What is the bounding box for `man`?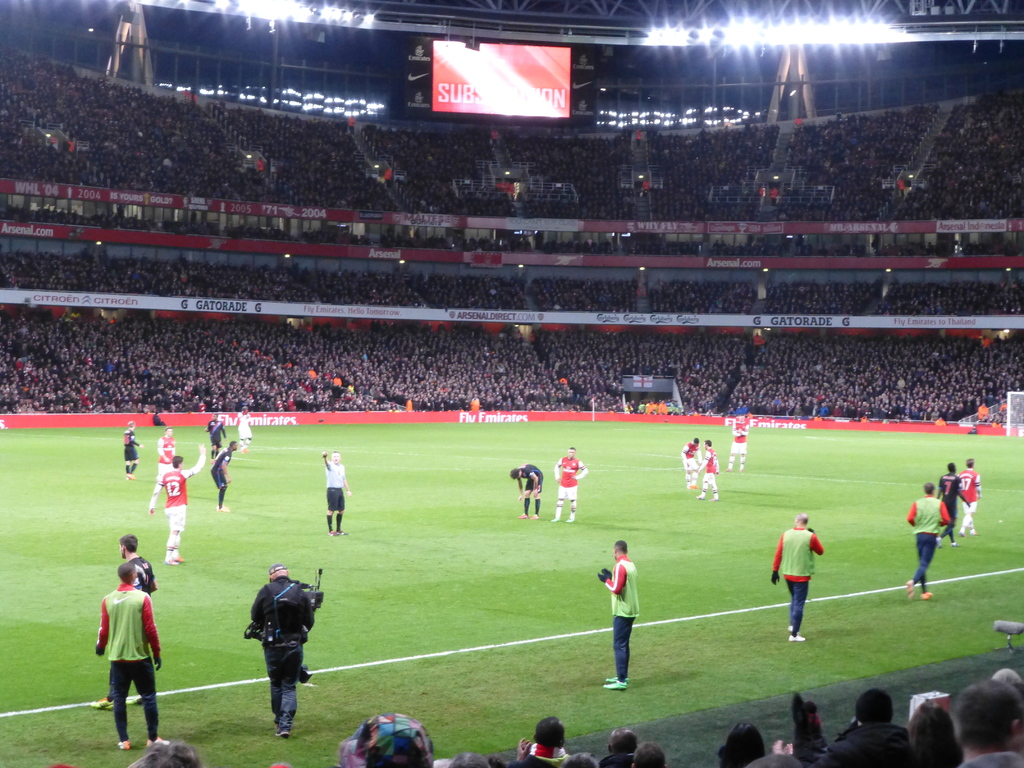
[left=511, top=716, right=568, bottom=767].
